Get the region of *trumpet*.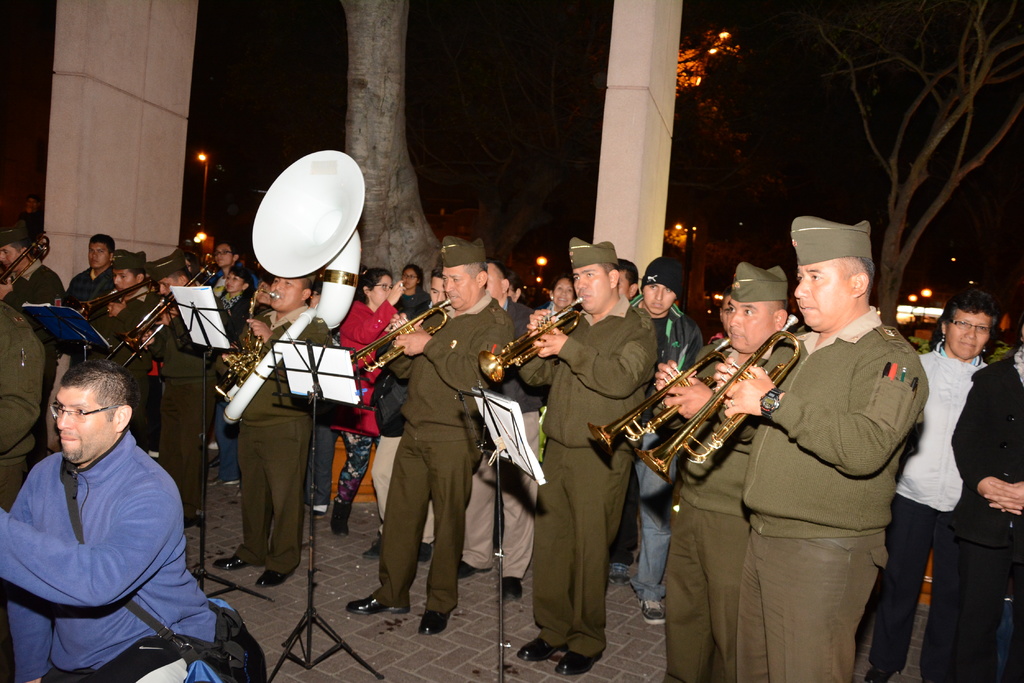
l=351, t=297, r=452, b=372.
